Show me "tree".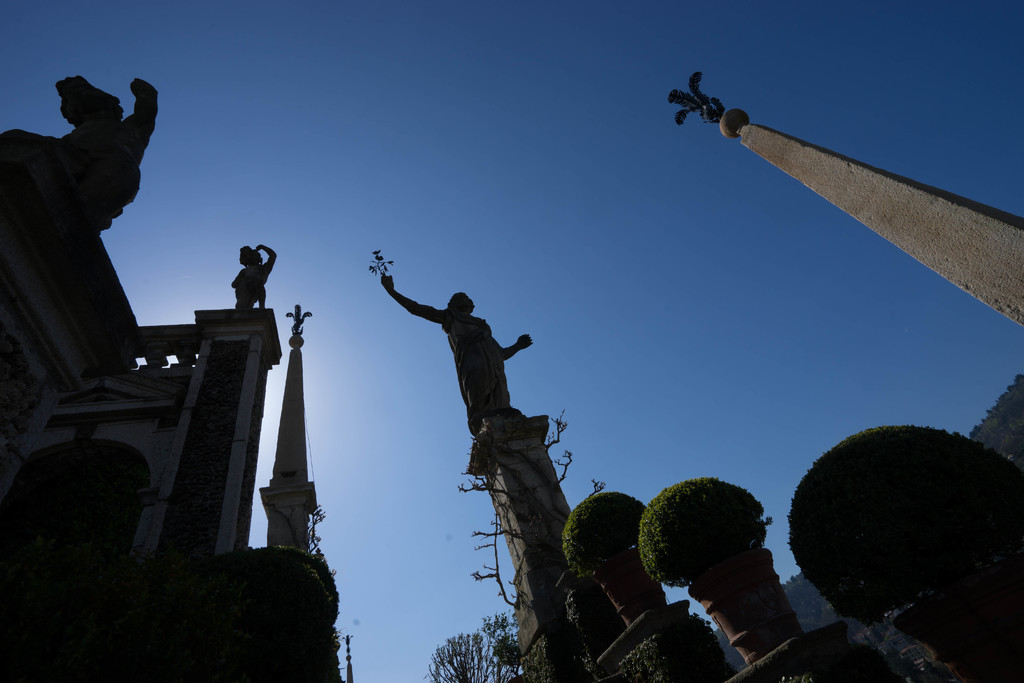
"tree" is here: <box>474,614,527,682</box>.
